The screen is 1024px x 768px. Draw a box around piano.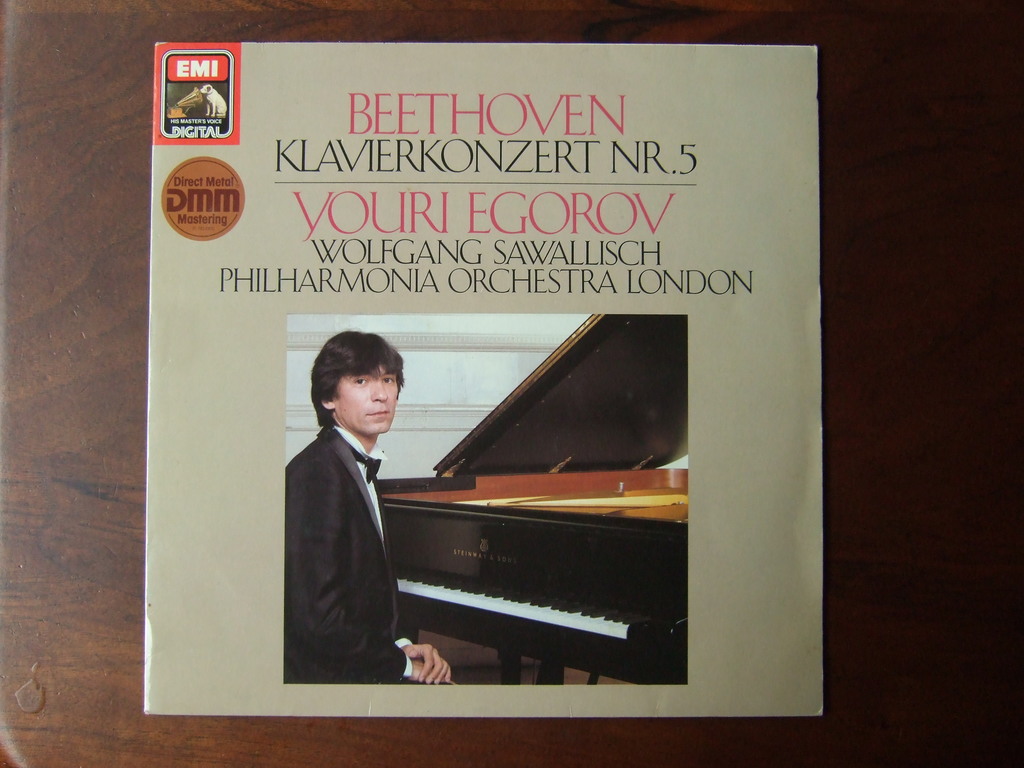
[x1=333, y1=341, x2=710, y2=723].
